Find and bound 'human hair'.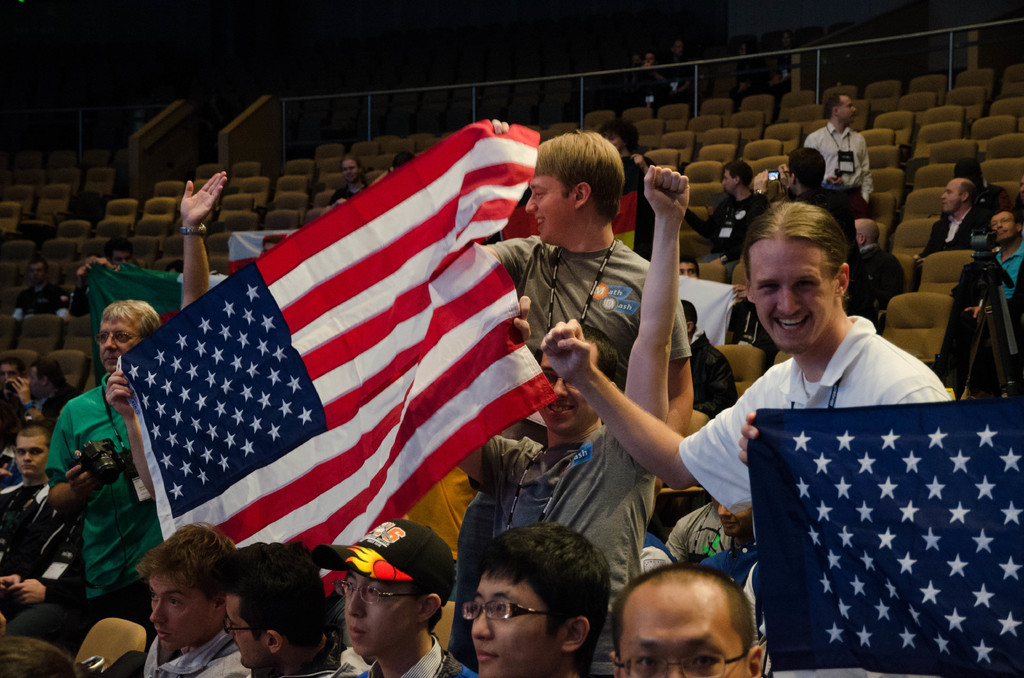
Bound: x1=610 y1=562 x2=756 y2=667.
